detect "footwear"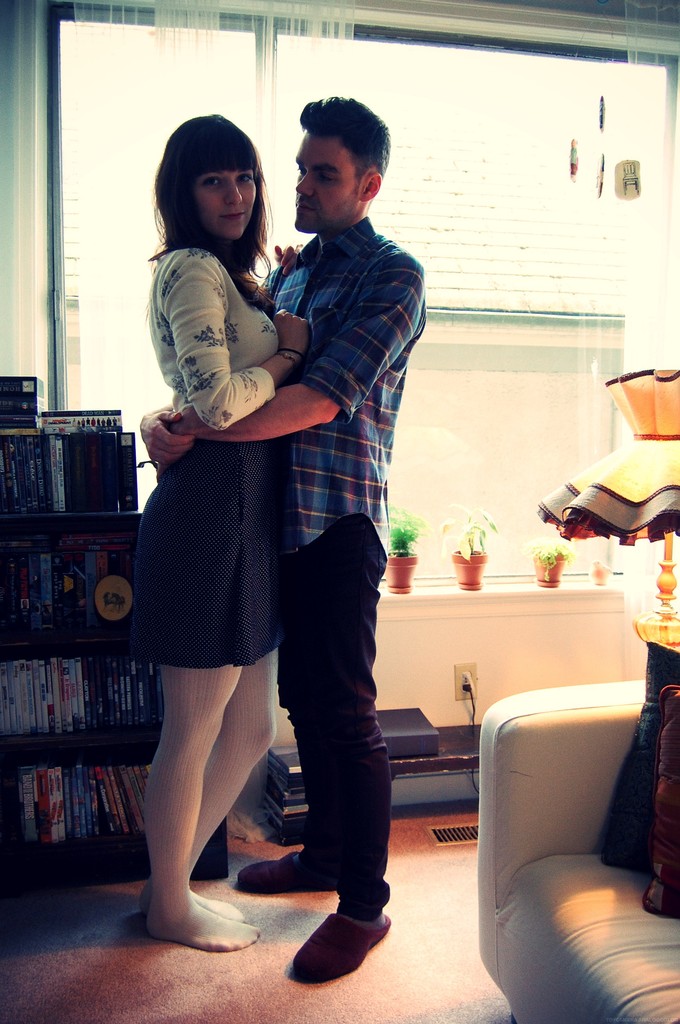
(287, 908, 391, 982)
